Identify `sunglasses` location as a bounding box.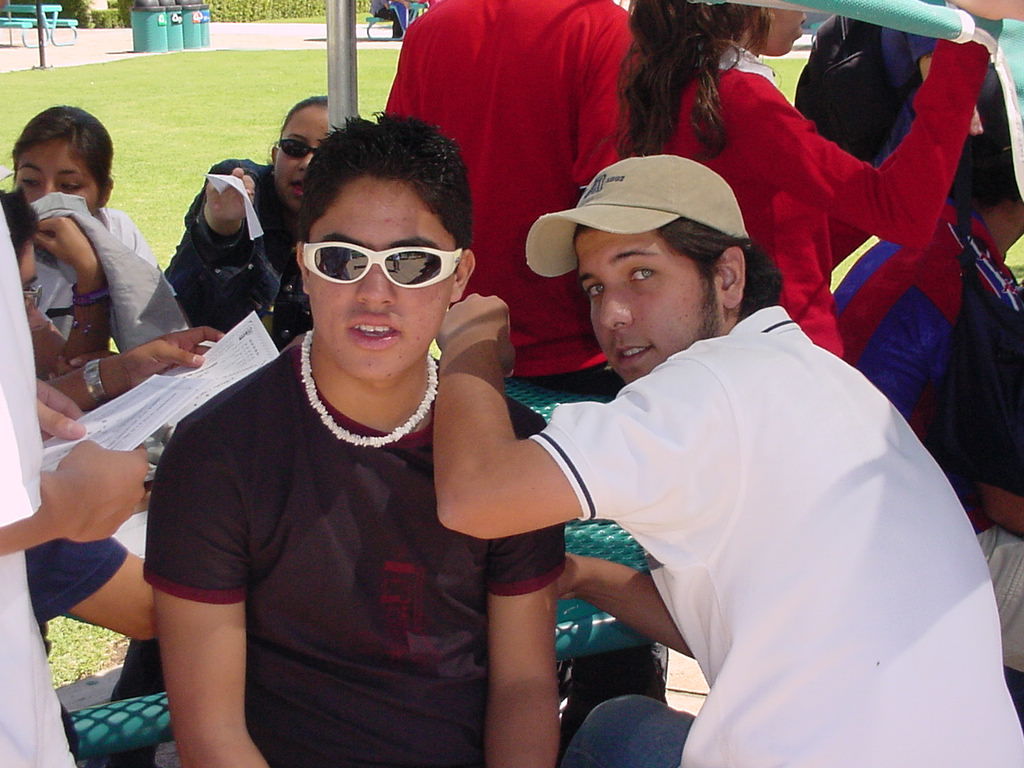
<region>278, 138, 322, 157</region>.
